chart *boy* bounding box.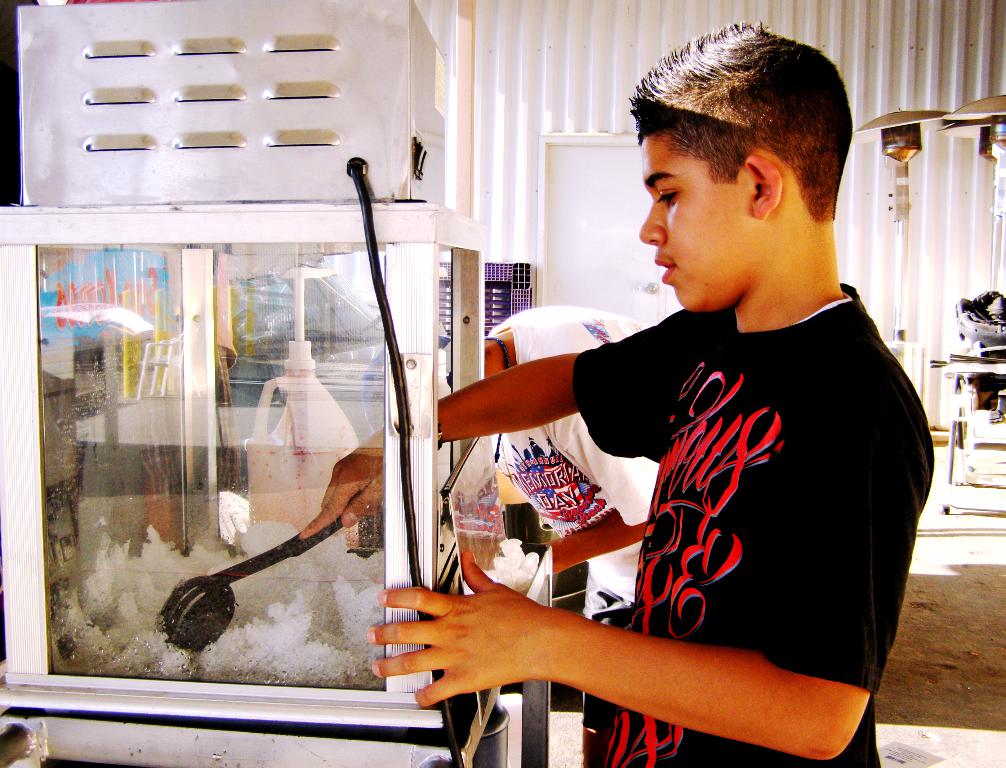
Charted: <box>284,21,931,767</box>.
